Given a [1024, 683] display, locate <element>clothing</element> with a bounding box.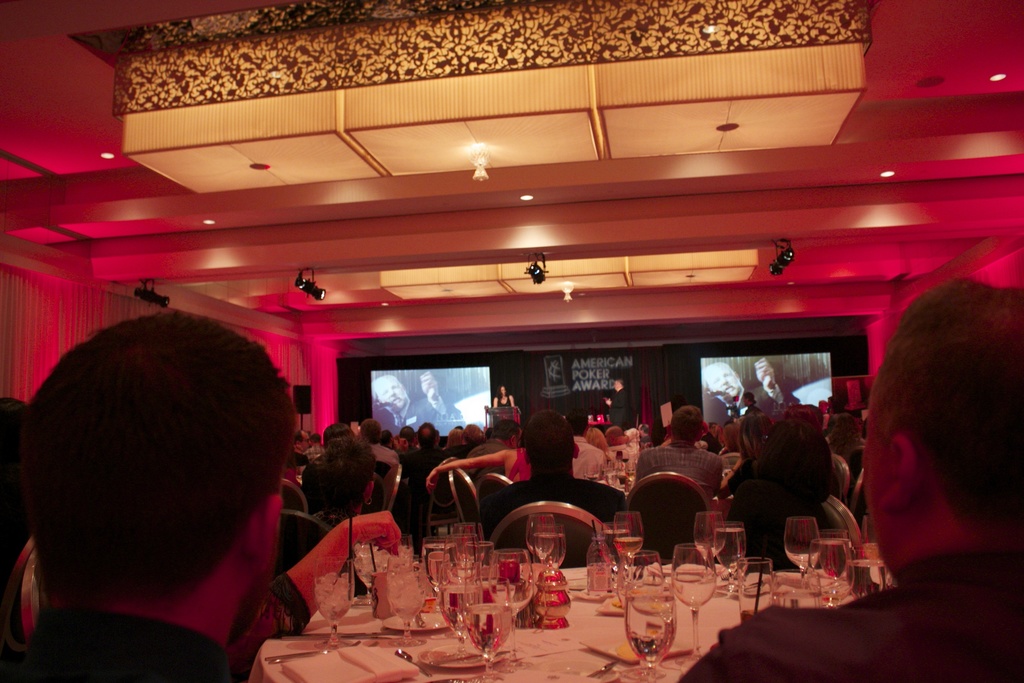
Located: 479:472:628:536.
